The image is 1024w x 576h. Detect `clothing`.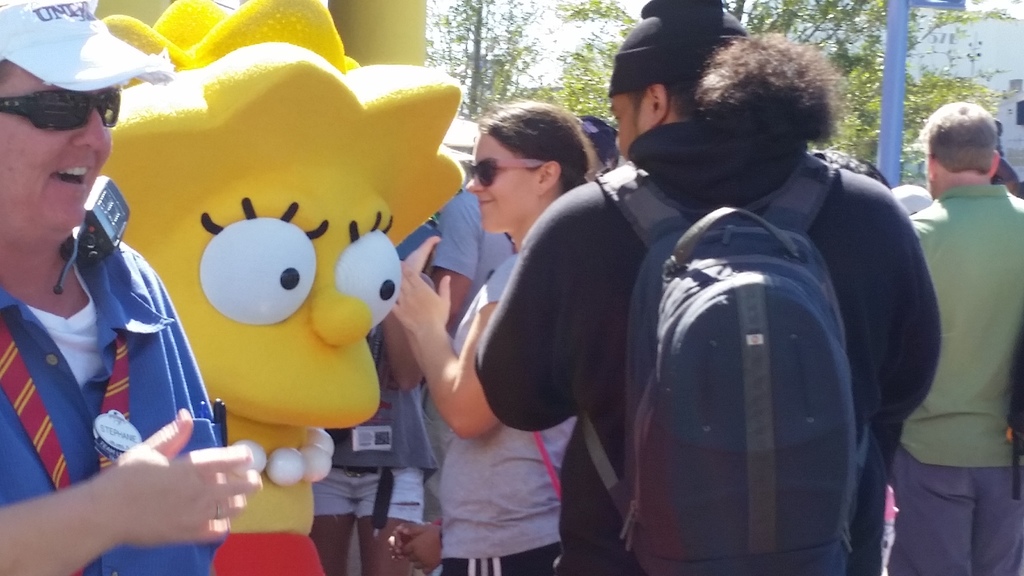
Detection: bbox=(5, 141, 209, 537).
